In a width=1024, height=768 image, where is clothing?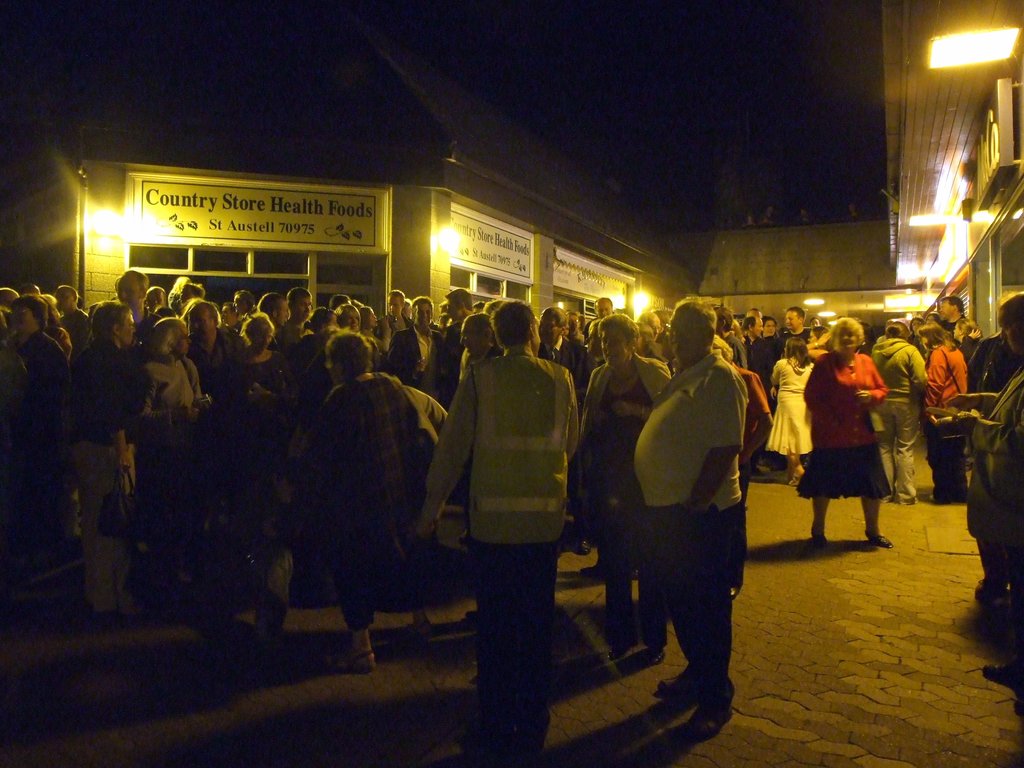
bbox=[582, 360, 673, 640].
